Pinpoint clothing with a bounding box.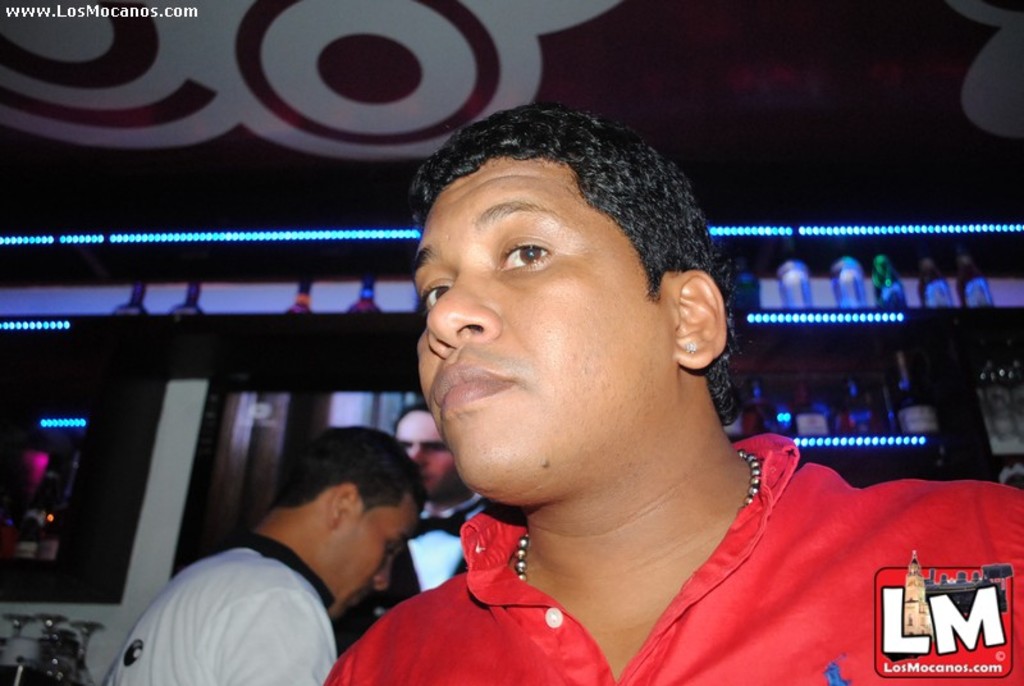
324, 436, 1023, 685.
